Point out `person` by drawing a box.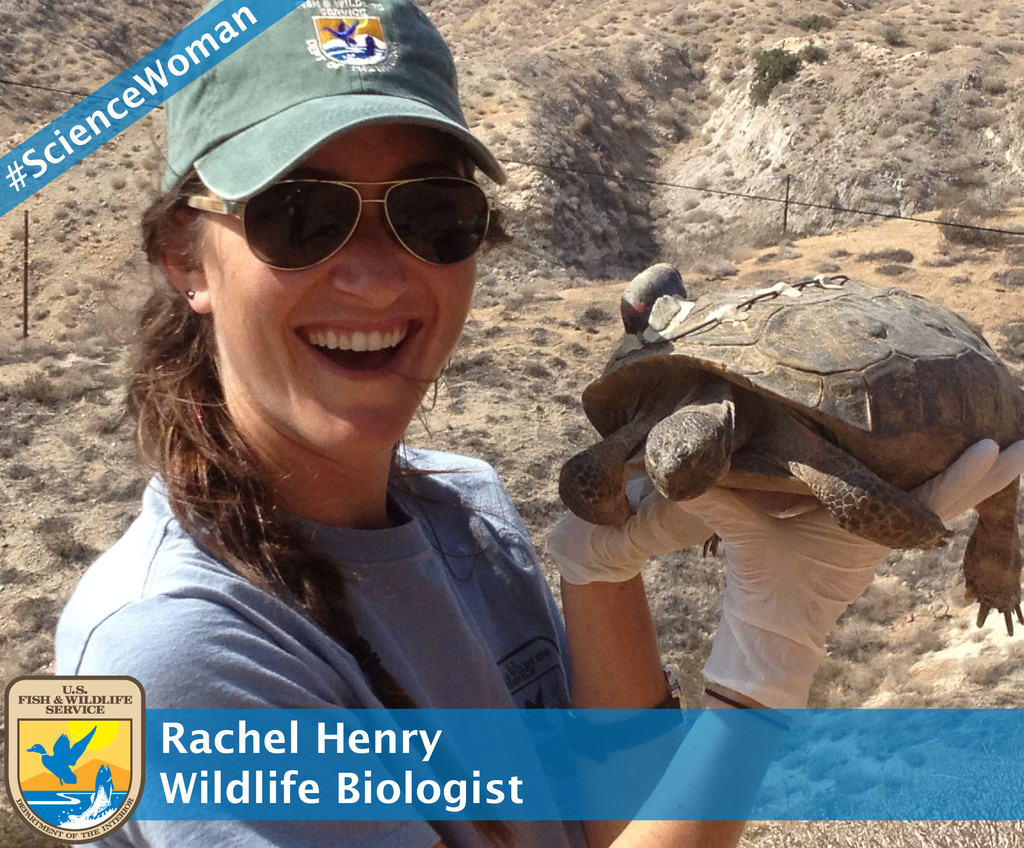
BBox(56, 0, 1023, 847).
